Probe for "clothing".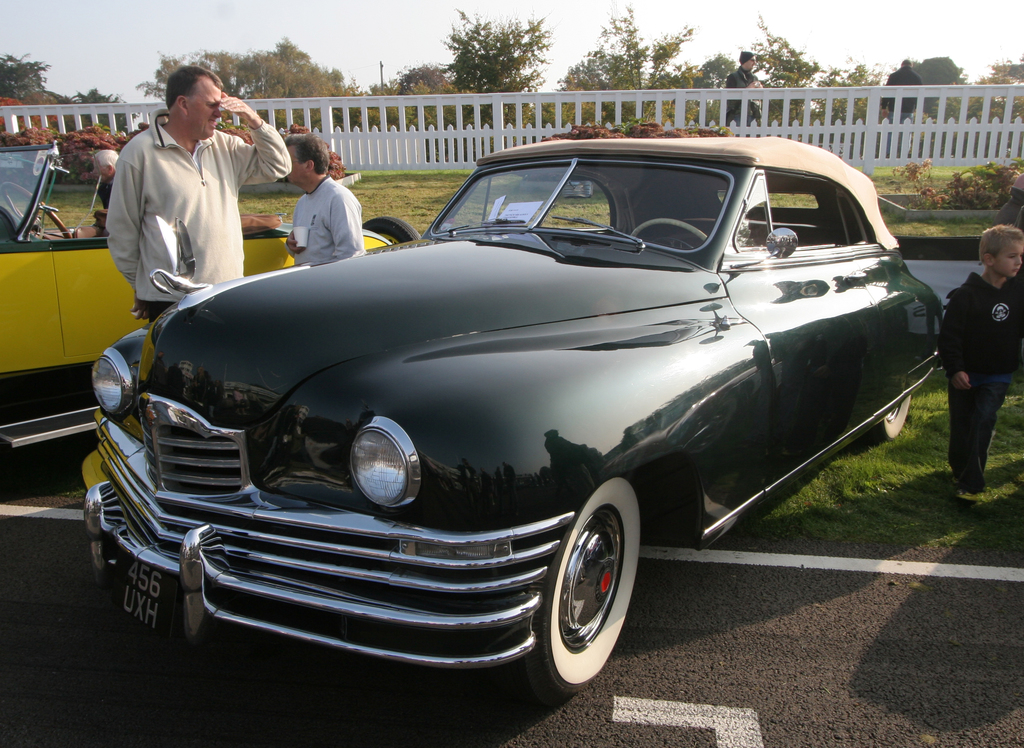
Probe result: [994, 193, 1023, 229].
